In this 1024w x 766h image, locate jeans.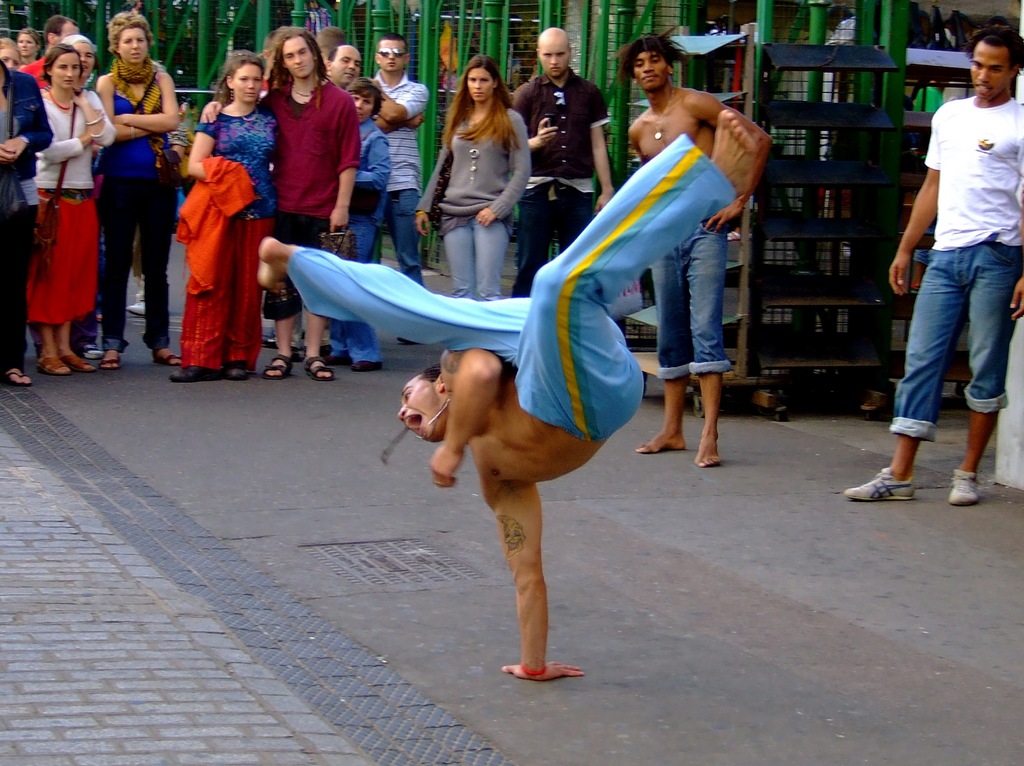
Bounding box: 882 229 1018 446.
